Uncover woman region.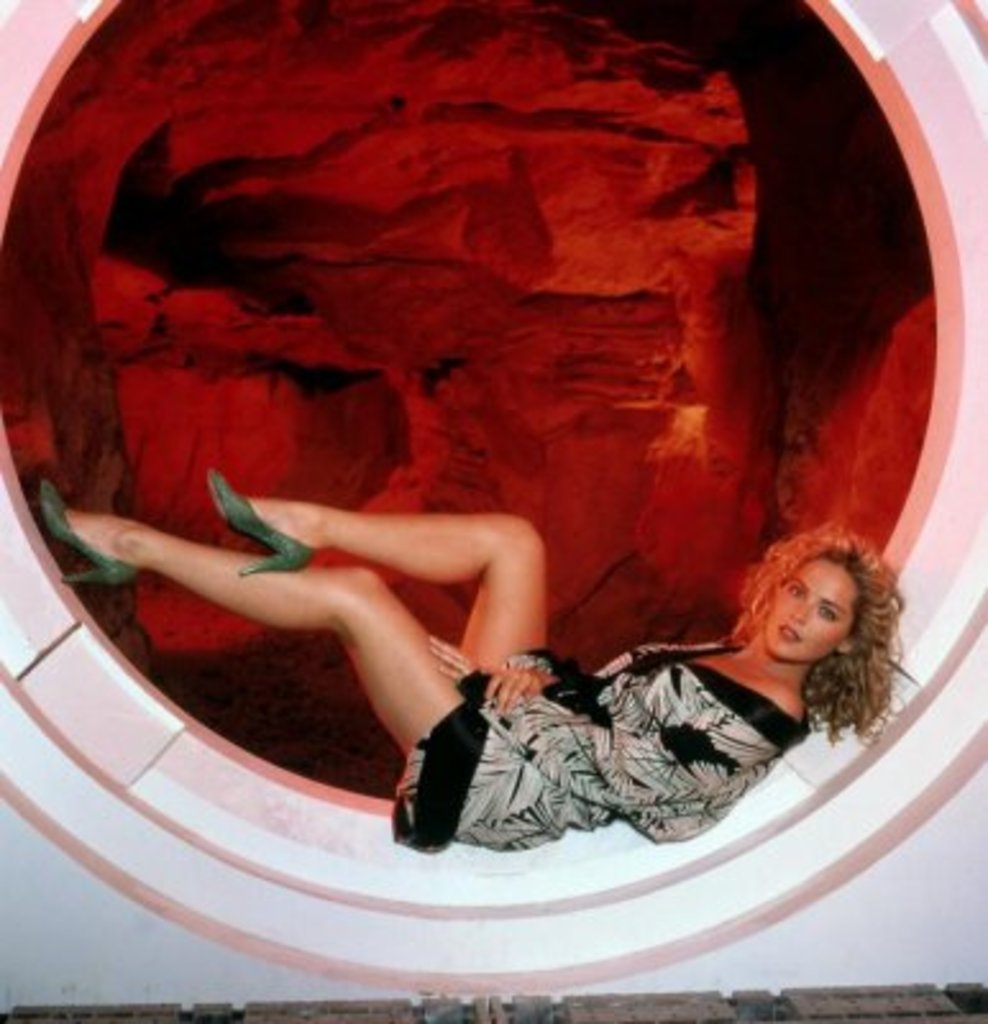
Uncovered: crop(38, 456, 924, 855).
